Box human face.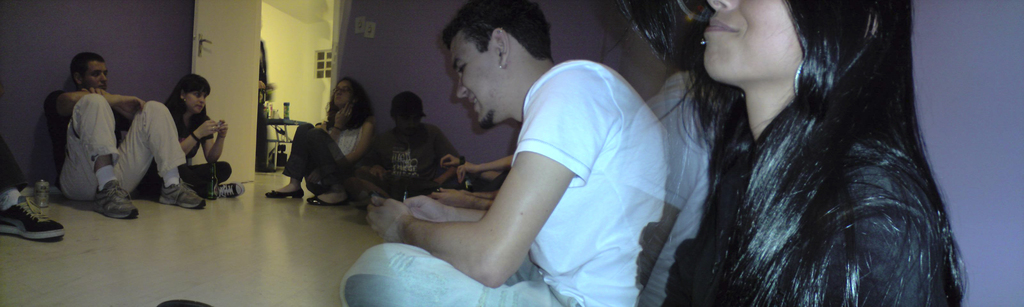
locate(398, 109, 428, 134).
